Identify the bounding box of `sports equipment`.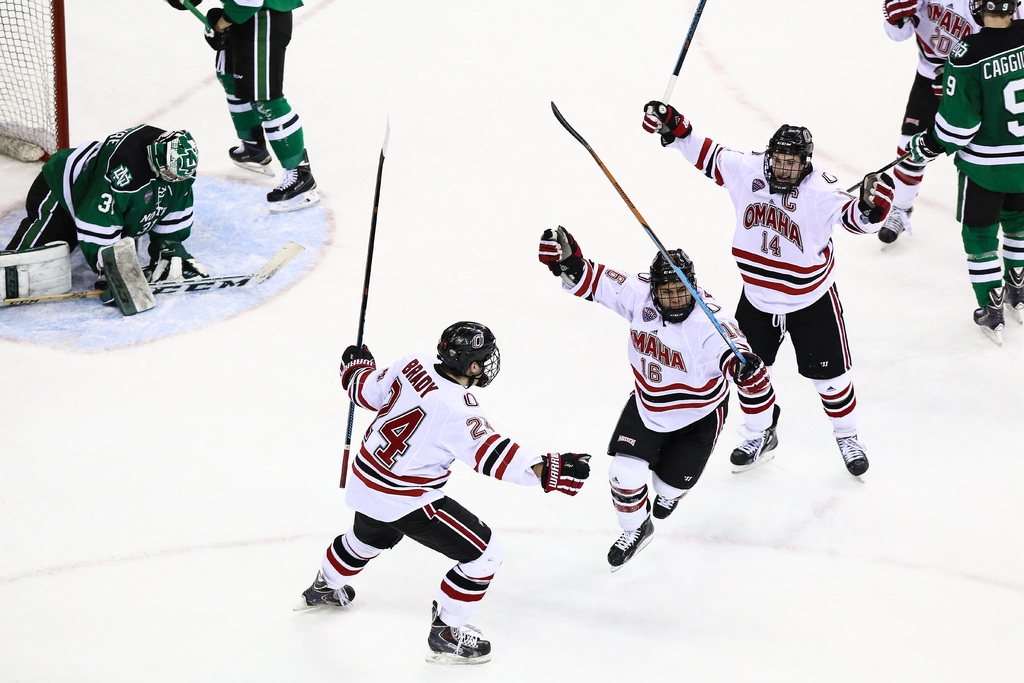
(434, 317, 502, 390).
